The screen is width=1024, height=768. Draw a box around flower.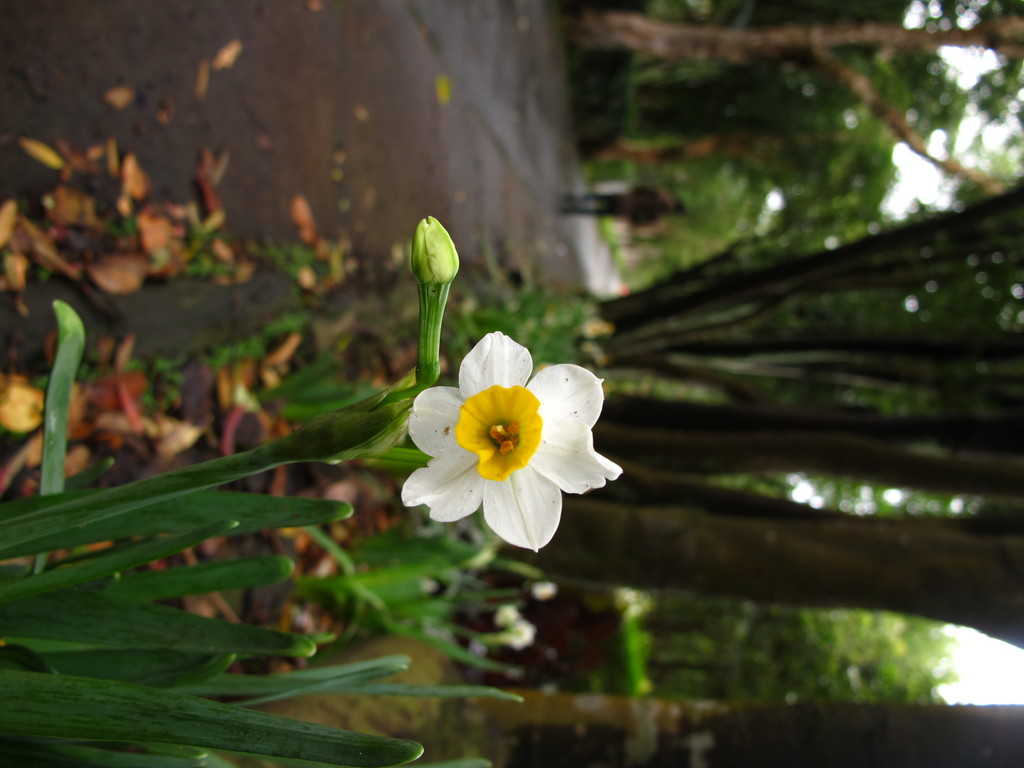
bbox=(493, 600, 522, 630).
